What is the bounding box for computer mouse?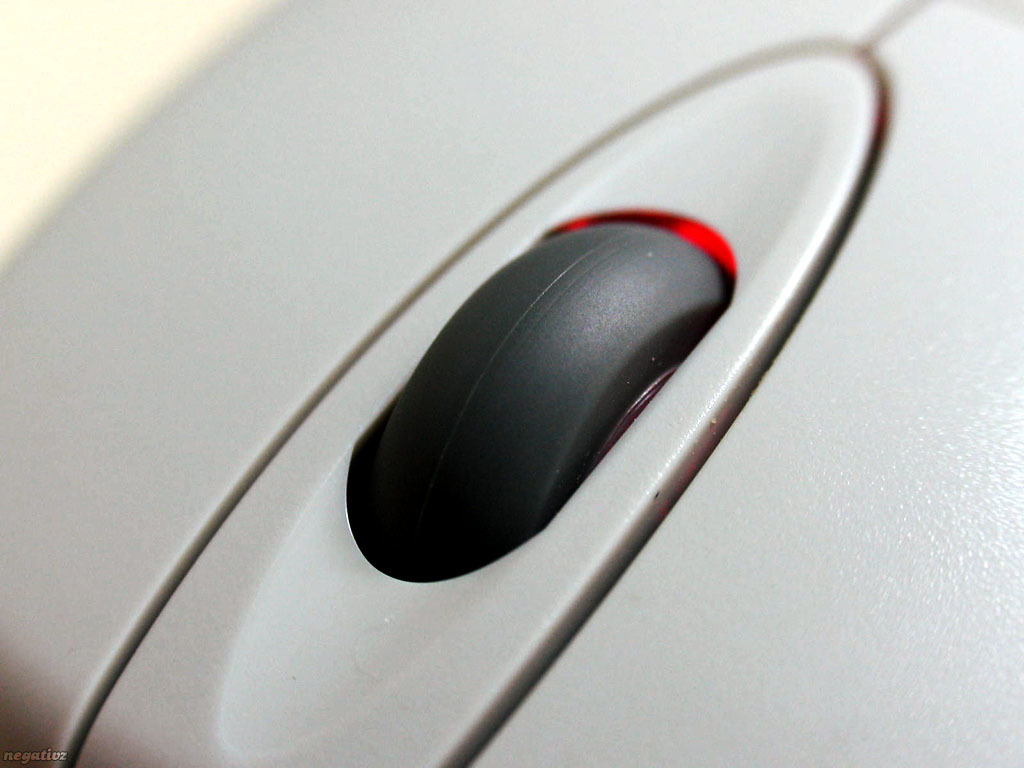
{"left": 3, "top": 0, "right": 1021, "bottom": 767}.
